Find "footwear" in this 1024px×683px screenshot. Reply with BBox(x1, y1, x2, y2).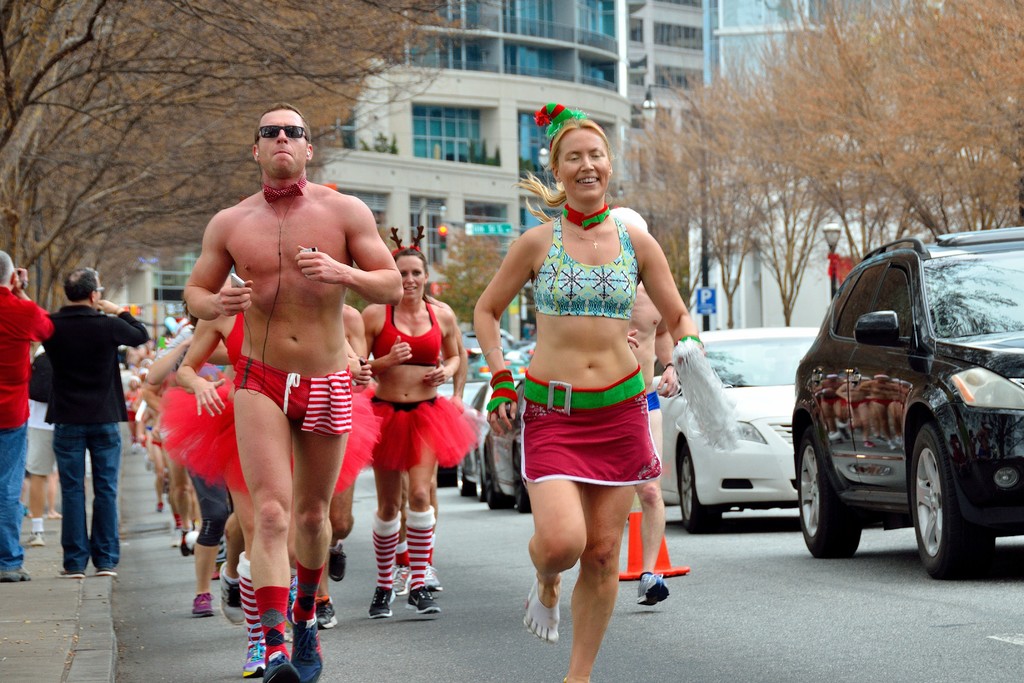
BBox(263, 654, 297, 682).
